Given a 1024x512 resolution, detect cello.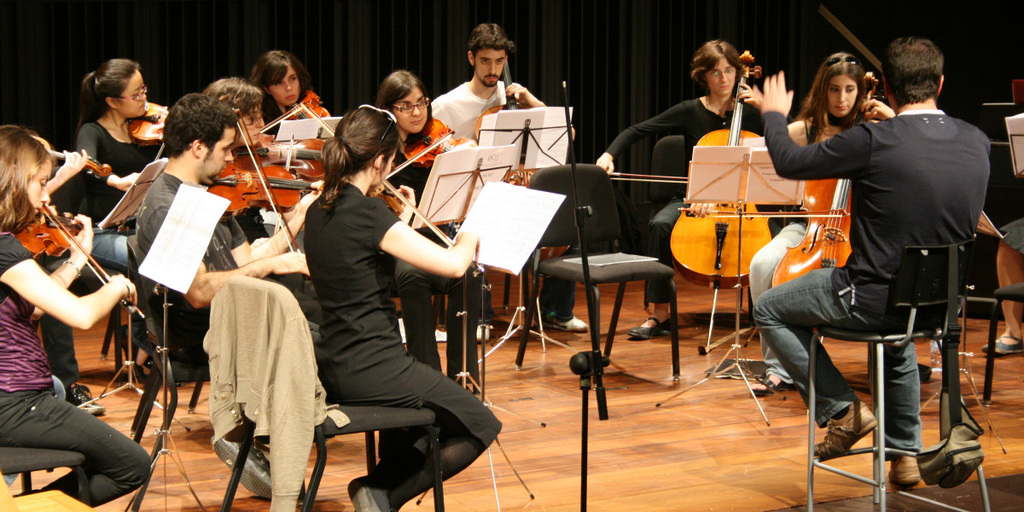
bbox=[669, 45, 772, 290].
